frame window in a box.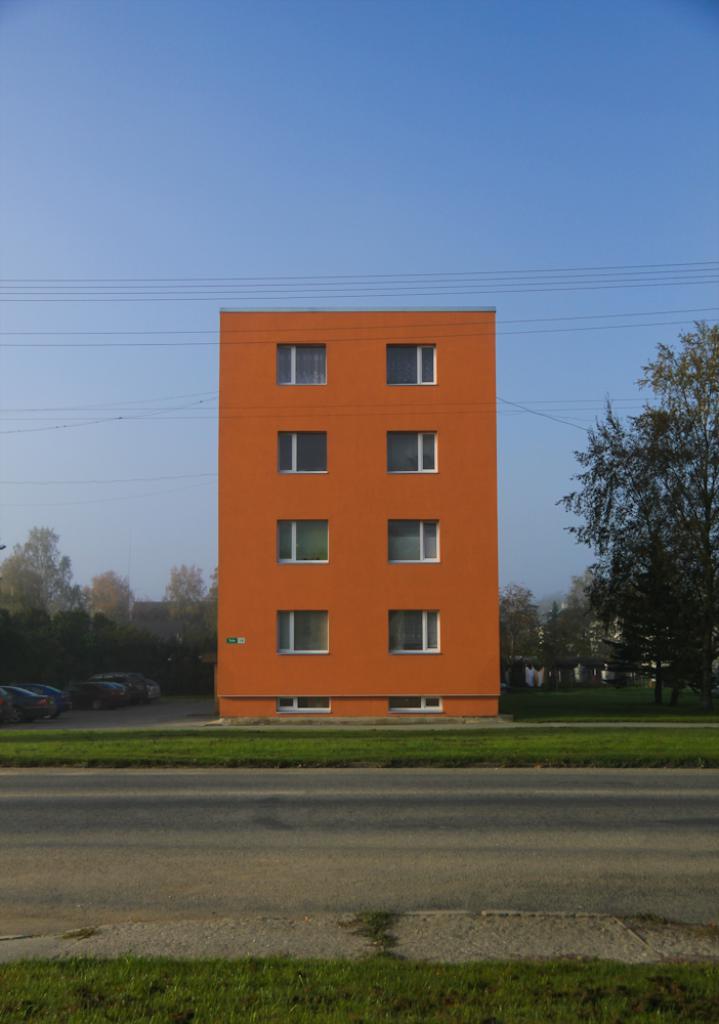
Rect(267, 605, 326, 653).
